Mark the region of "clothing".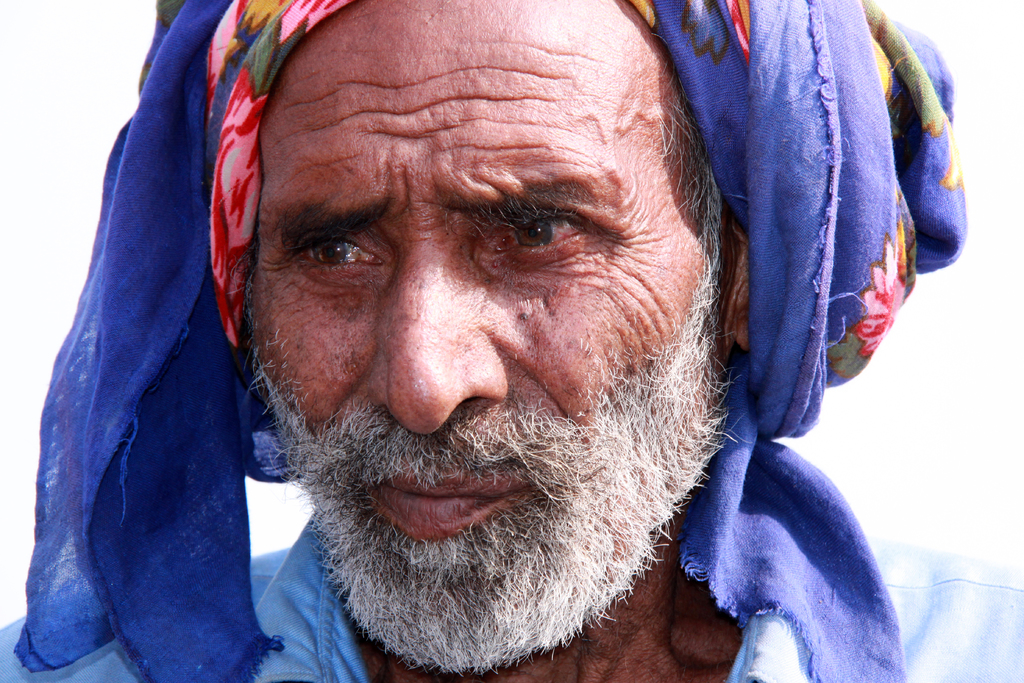
Region: (33, 0, 963, 679).
